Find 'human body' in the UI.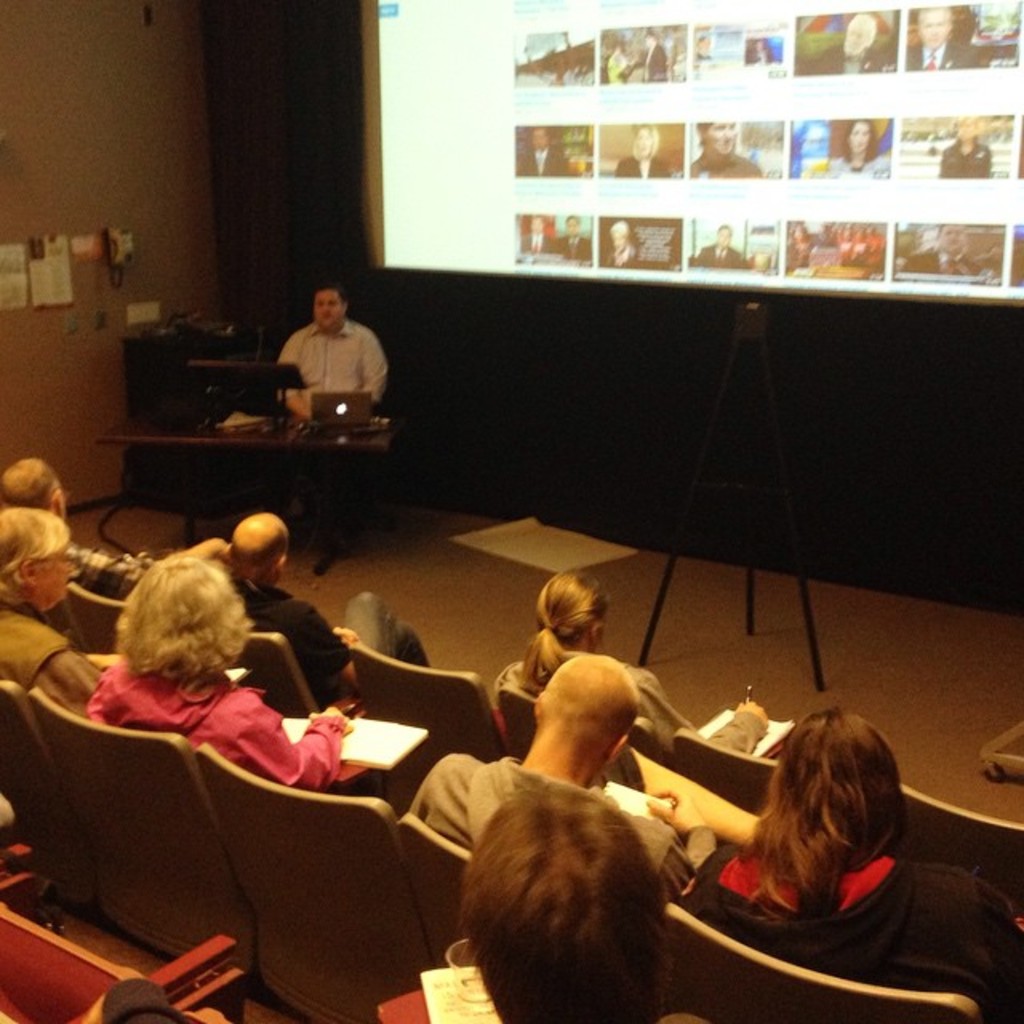
UI element at (x1=686, y1=710, x2=1022, y2=1018).
